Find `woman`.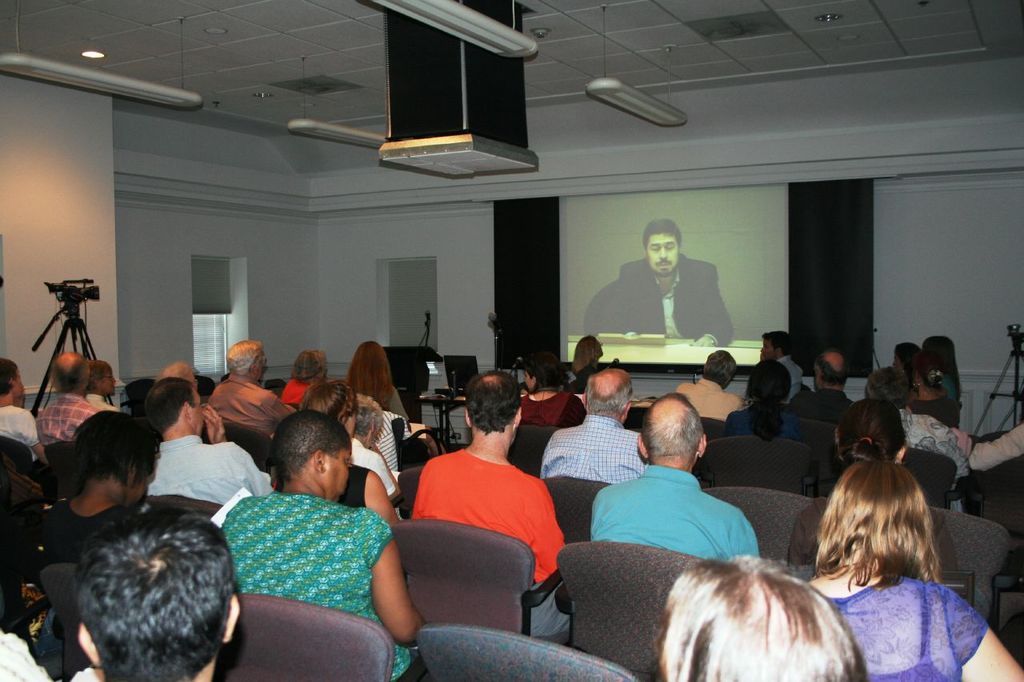
crop(716, 361, 815, 447).
